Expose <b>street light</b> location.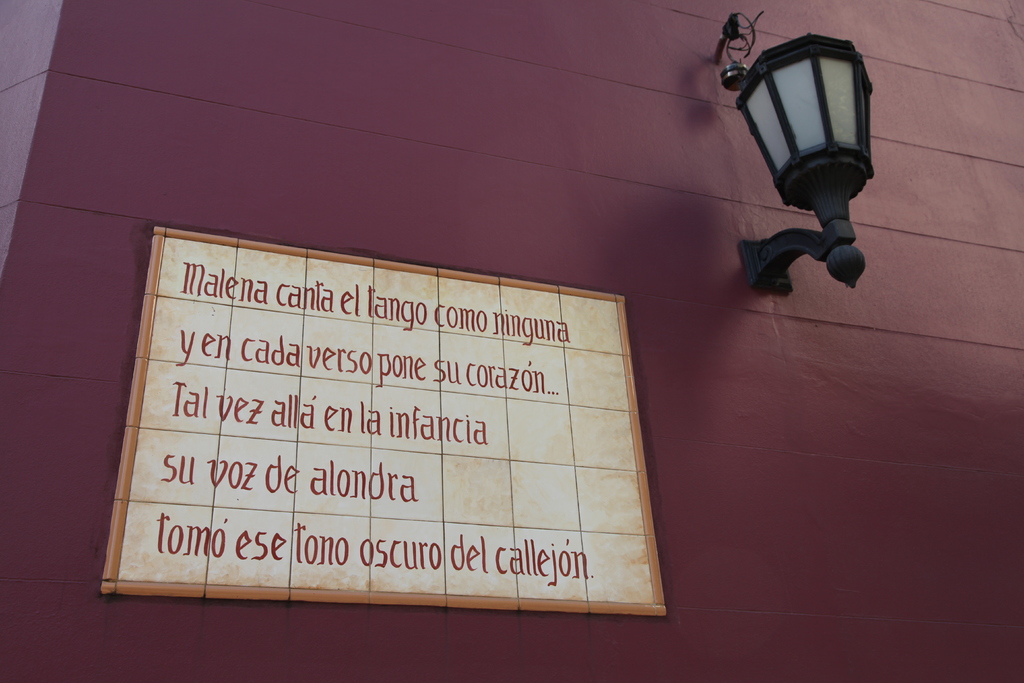
Exposed at crop(710, 5, 886, 369).
